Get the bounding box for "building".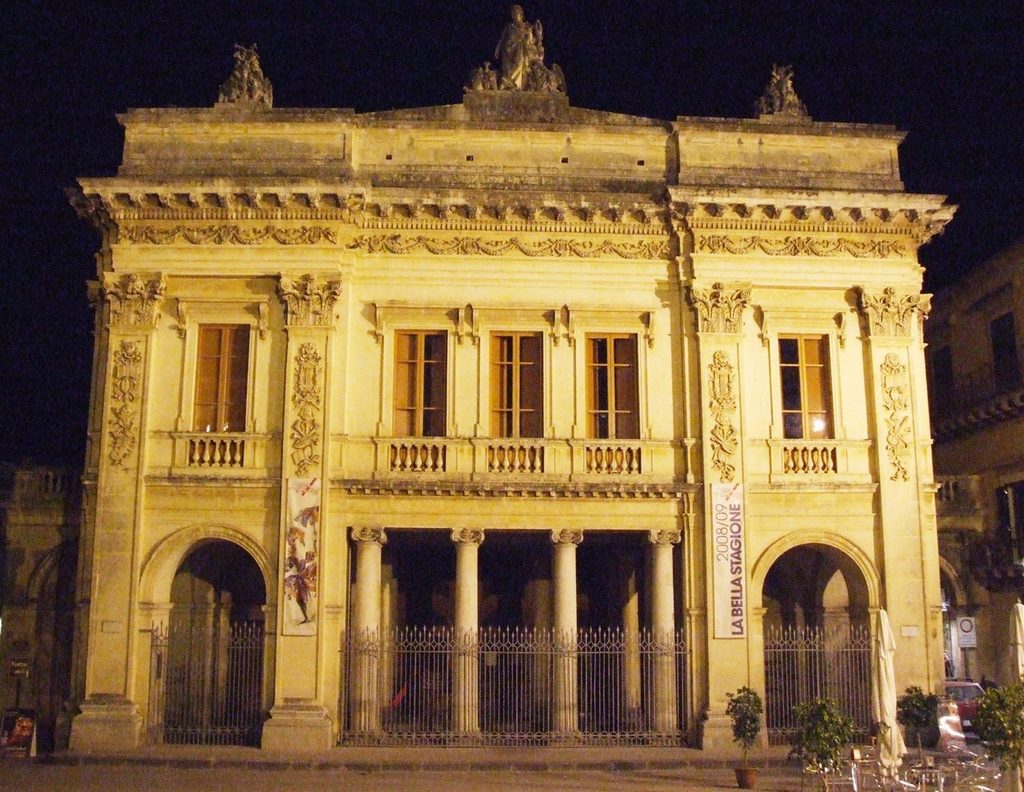
[926,239,1023,691].
